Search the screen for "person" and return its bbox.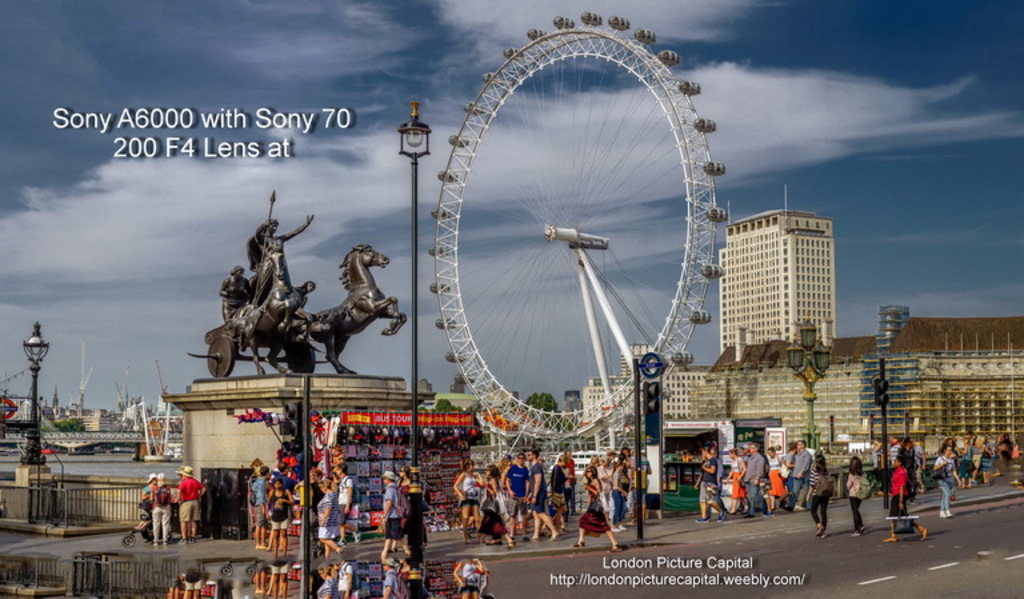
Found: 177/470/191/538.
